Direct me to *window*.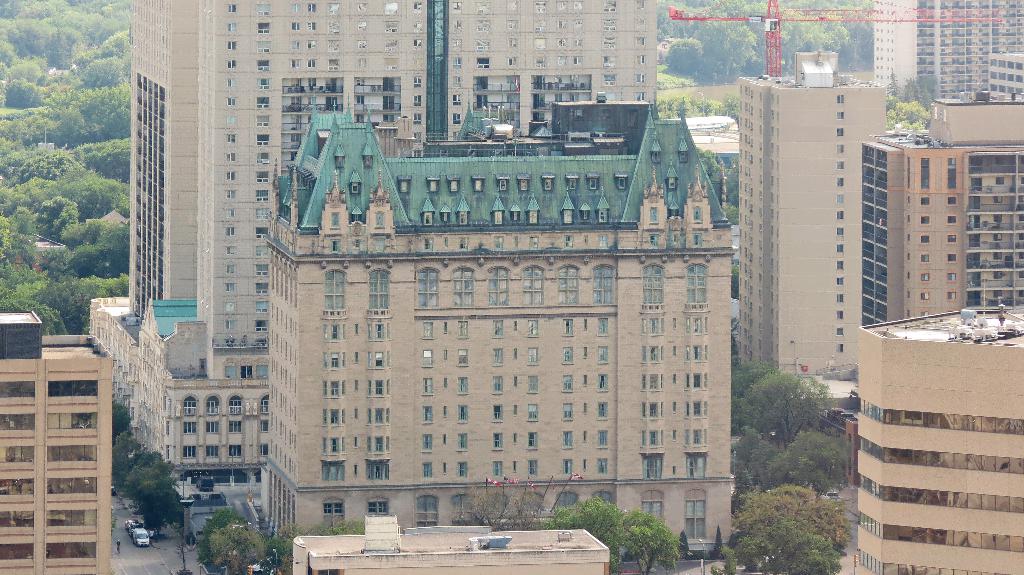
Direction: x1=528 y1=347 x2=538 y2=365.
